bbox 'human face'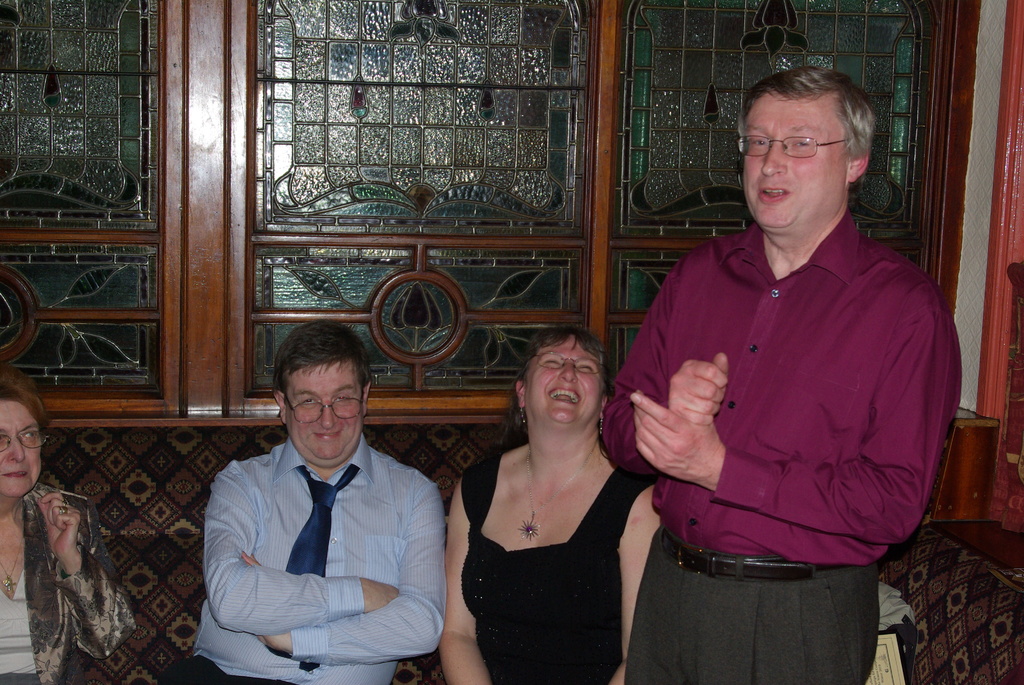
<region>742, 93, 845, 226</region>
